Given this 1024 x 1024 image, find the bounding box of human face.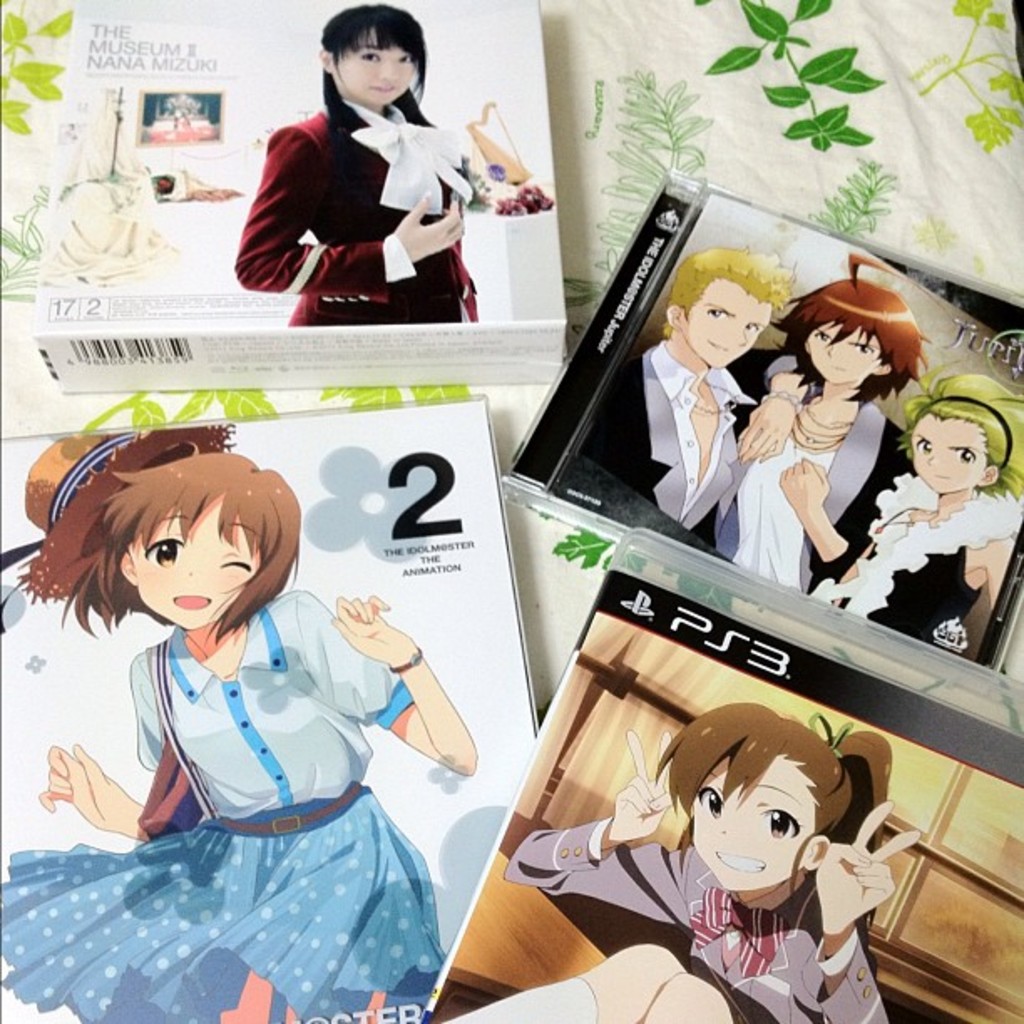
select_region(810, 330, 880, 378).
